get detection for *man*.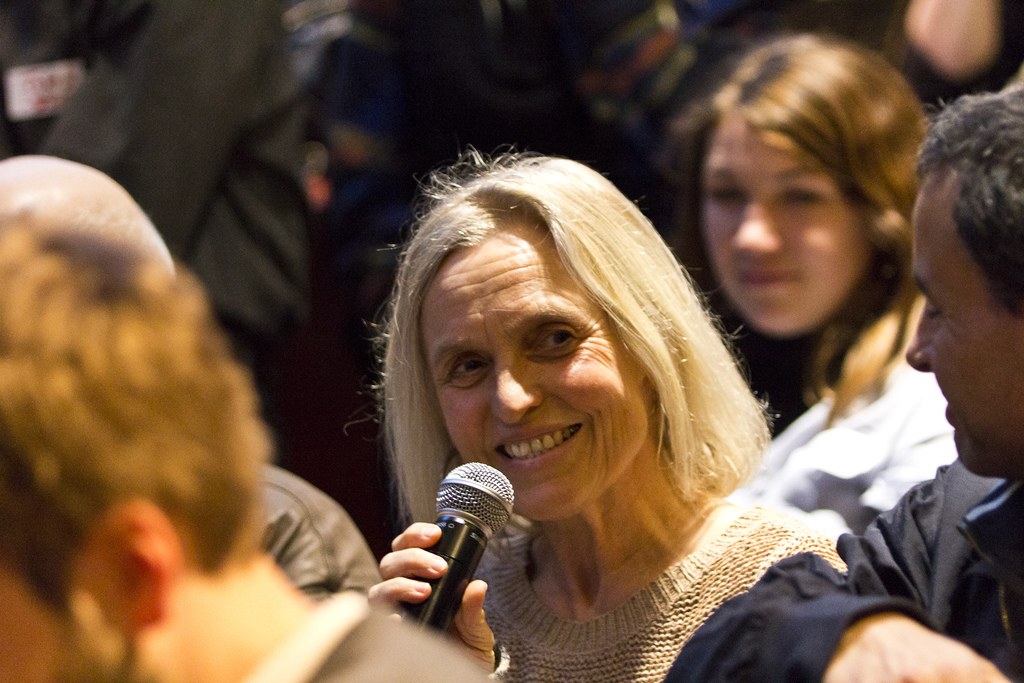
Detection: locate(802, 90, 1023, 661).
